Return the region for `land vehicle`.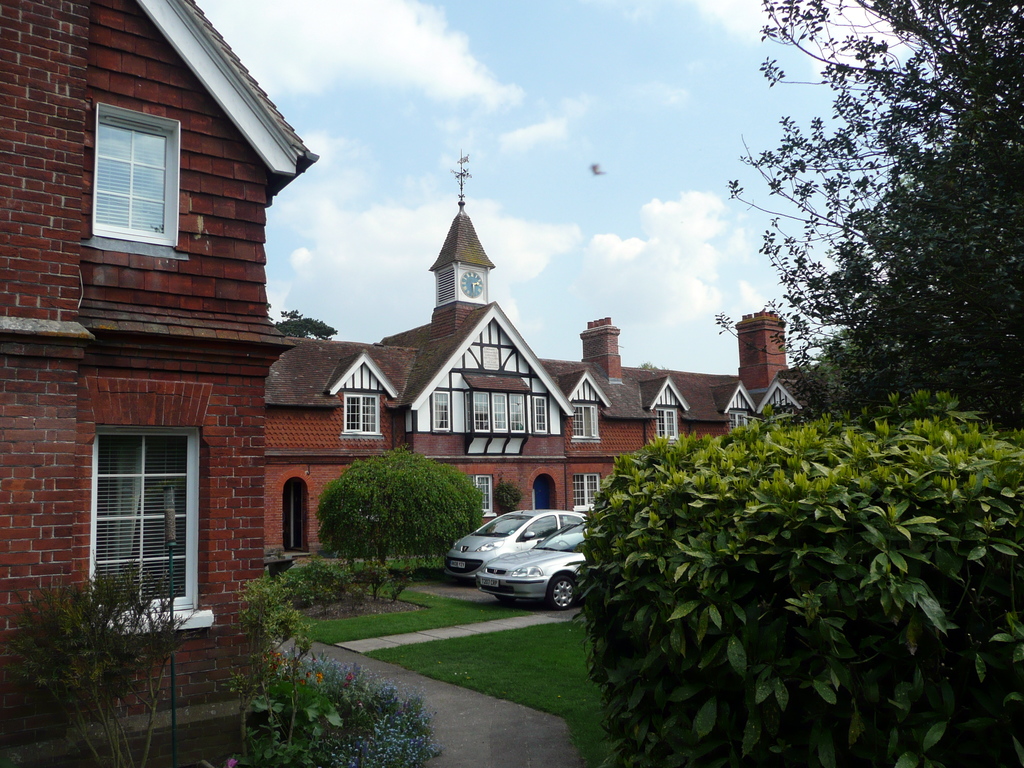
box=[476, 517, 595, 611].
